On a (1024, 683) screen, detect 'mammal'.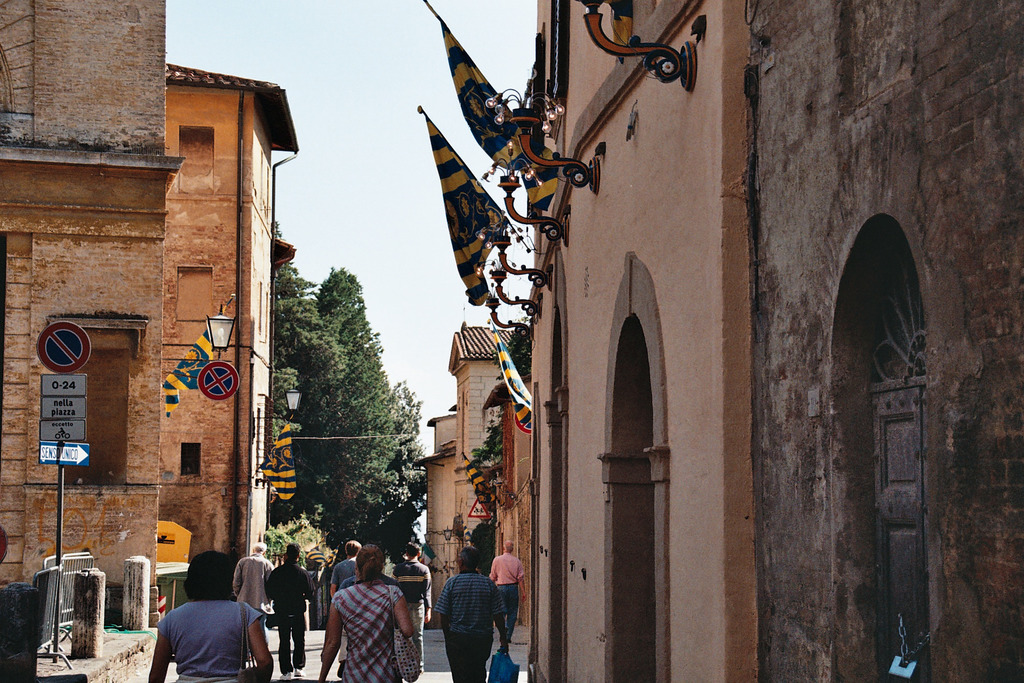
pyautogui.locateOnScreen(490, 539, 527, 637).
